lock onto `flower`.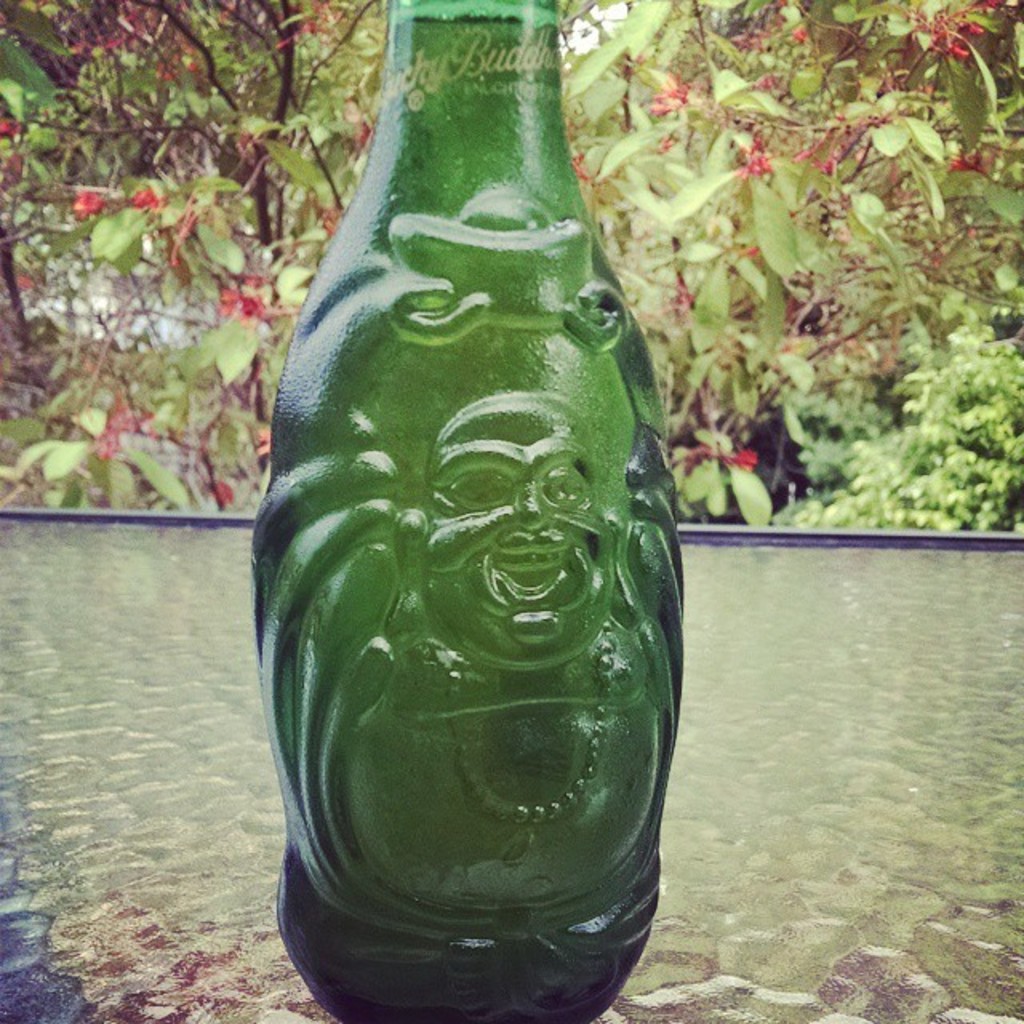
Locked: [left=102, top=395, right=141, bottom=461].
